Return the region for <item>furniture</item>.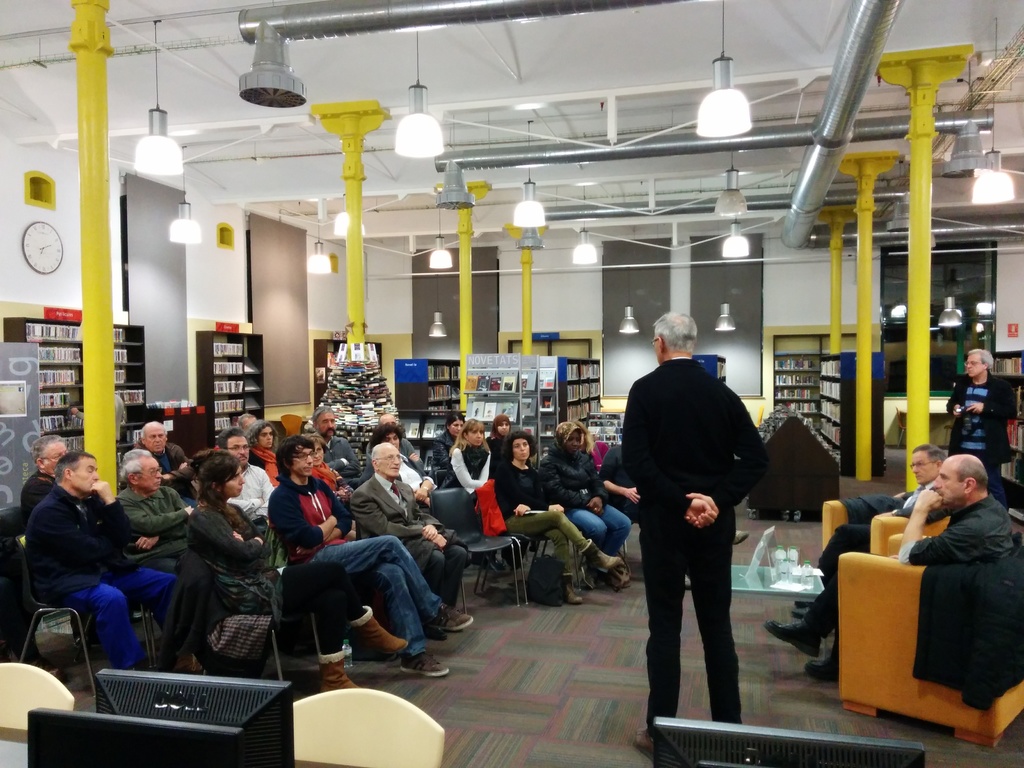
Rect(838, 532, 1023, 749).
